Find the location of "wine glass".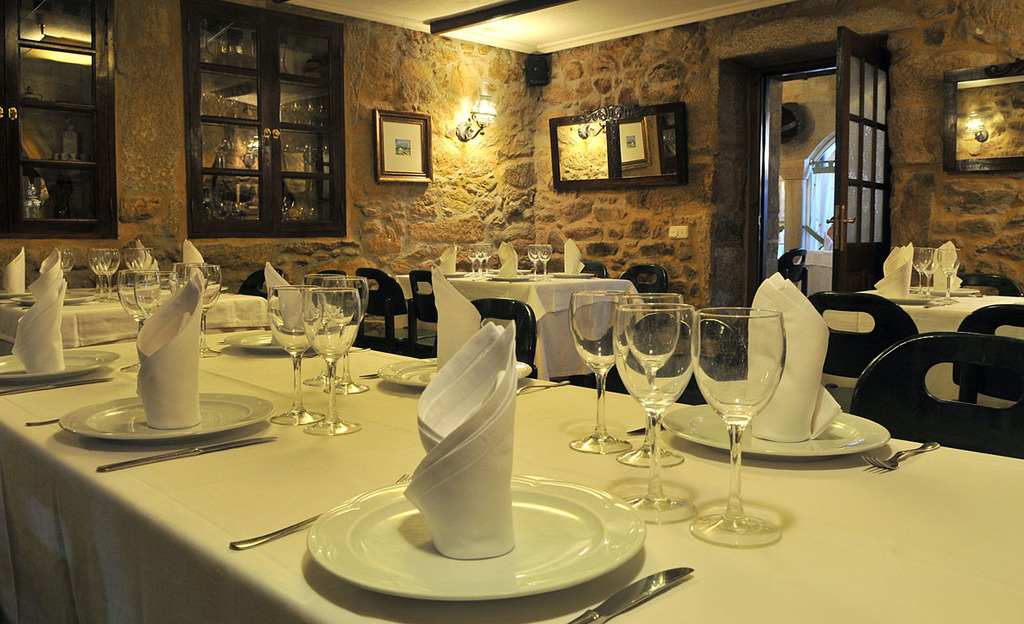
Location: x1=920, y1=246, x2=936, y2=299.
